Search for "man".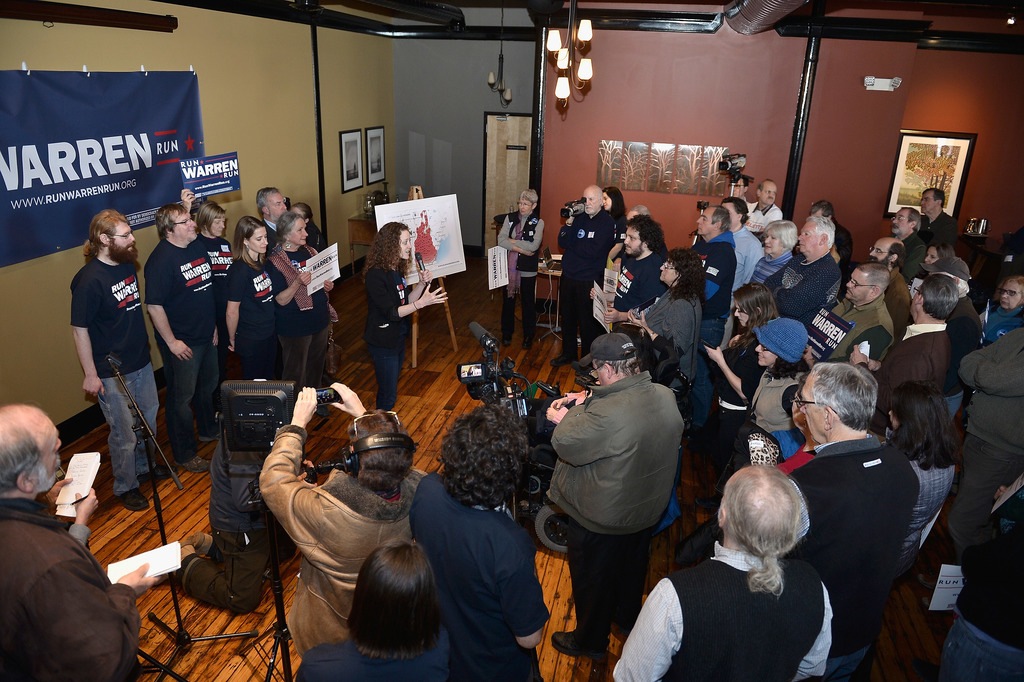
Found at [783, 363, 920, 681].
